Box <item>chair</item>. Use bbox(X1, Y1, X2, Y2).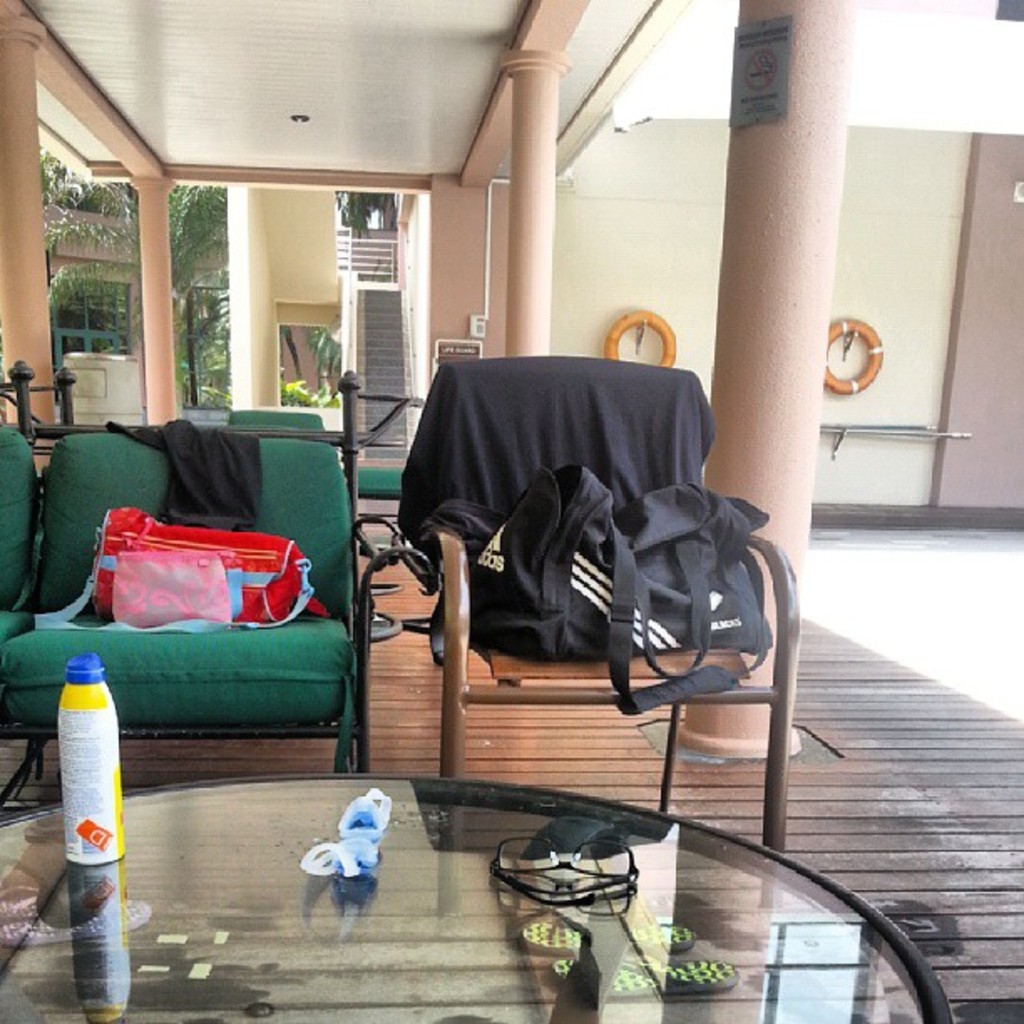
bbox(380, 355, 763, 796).
